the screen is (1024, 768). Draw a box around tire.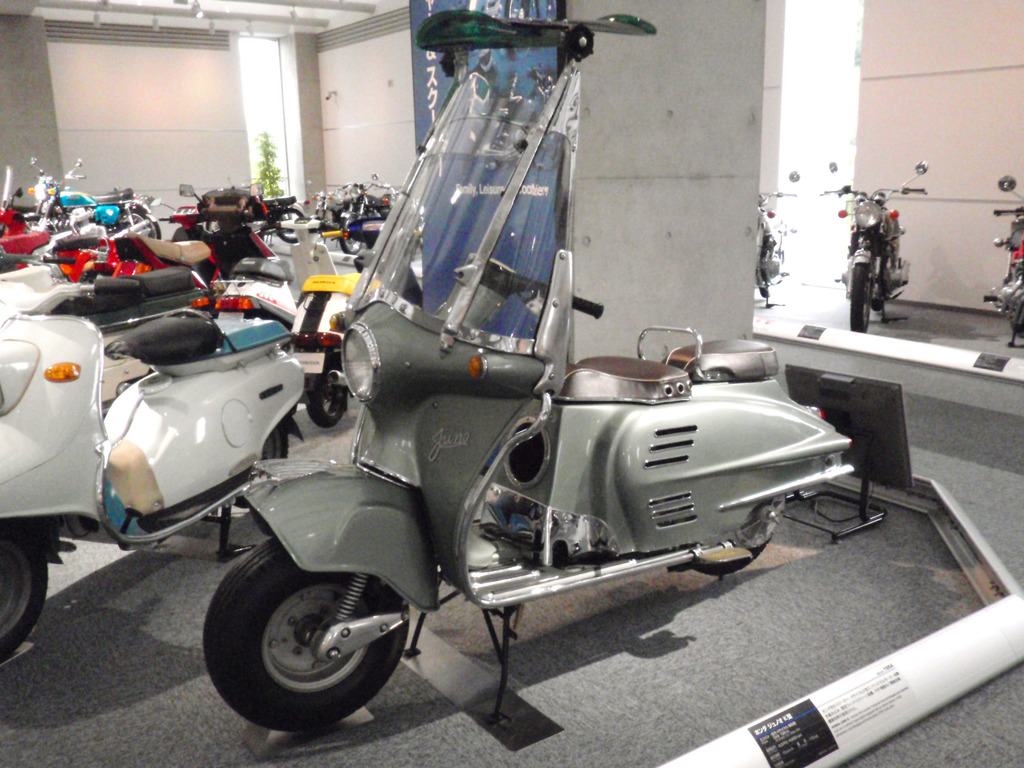
<bbox>852, 264, 870, 331</bbox>.
